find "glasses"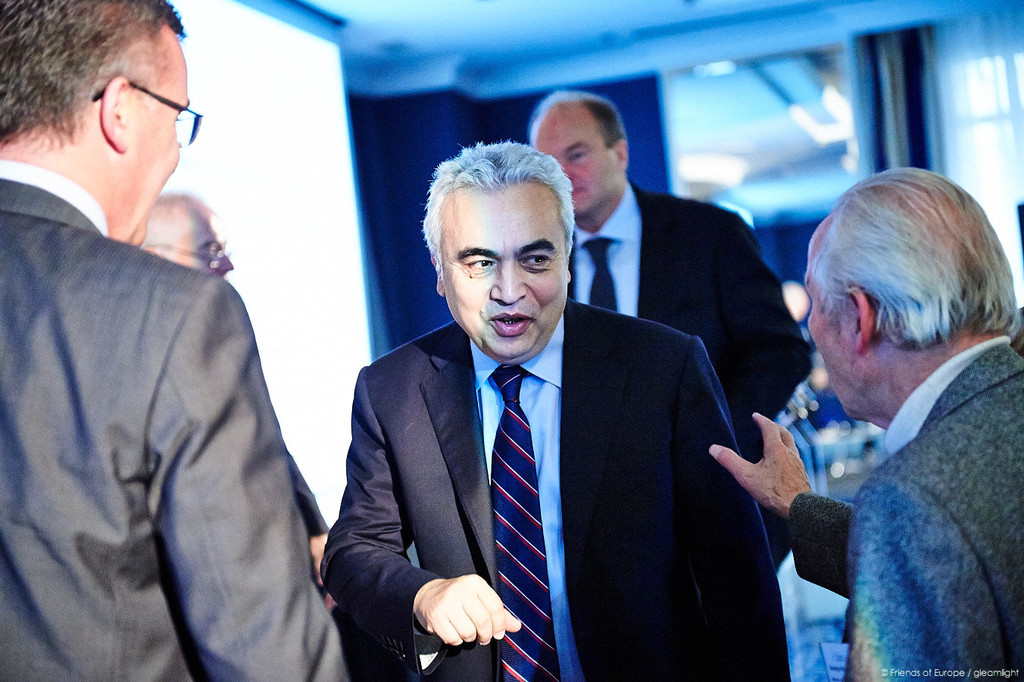
(74,70,203,156)
